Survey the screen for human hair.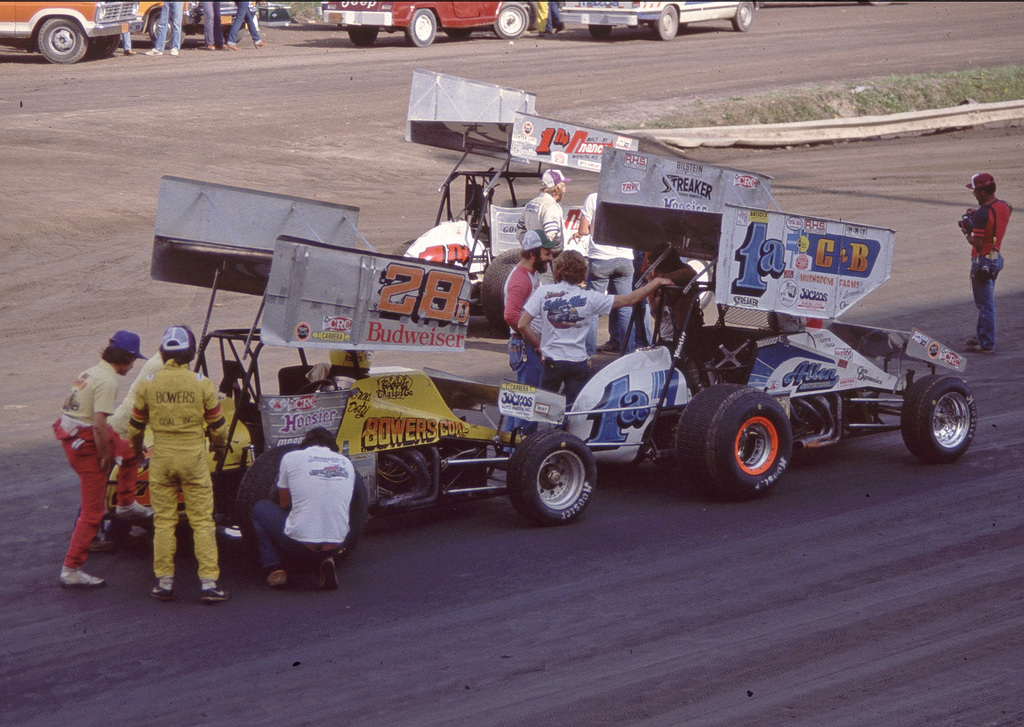
Survey found: [99, 332, 142, 376].
